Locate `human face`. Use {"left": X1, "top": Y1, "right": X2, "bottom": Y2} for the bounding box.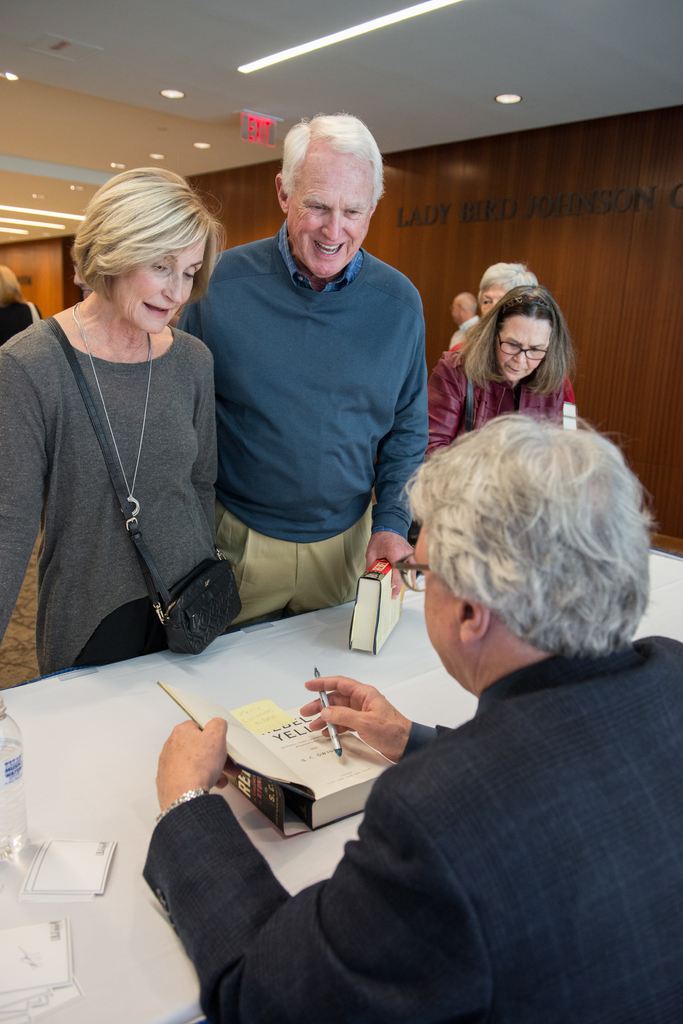
{"left": 412, "top": 523, "right": 463, "bottom": 687}.
